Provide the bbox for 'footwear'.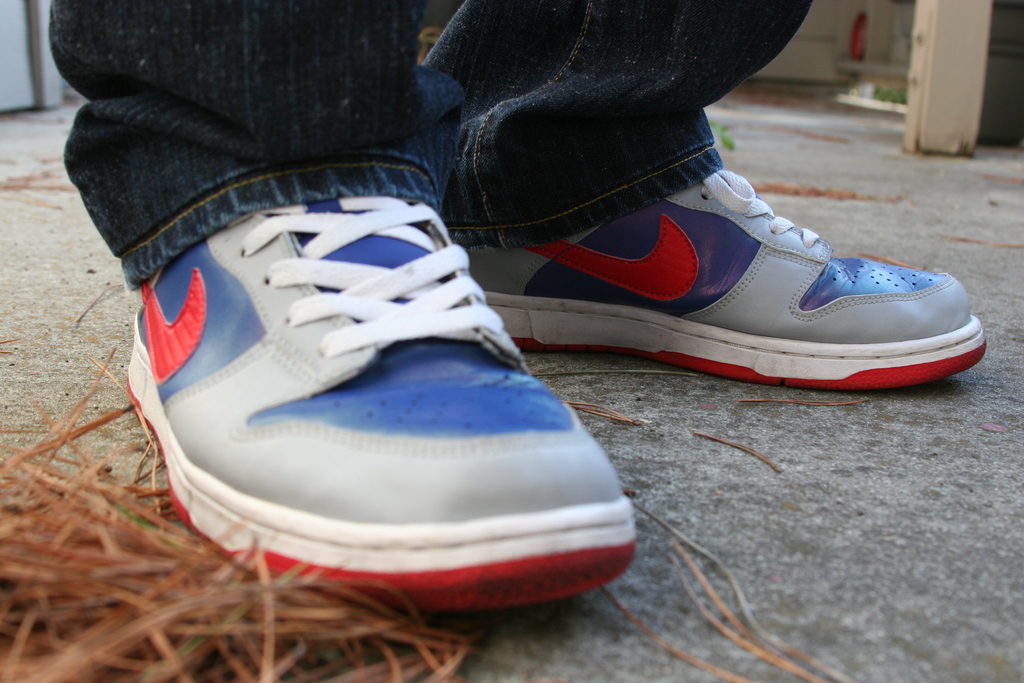
<region>476, 124, 983, 405</region>.
